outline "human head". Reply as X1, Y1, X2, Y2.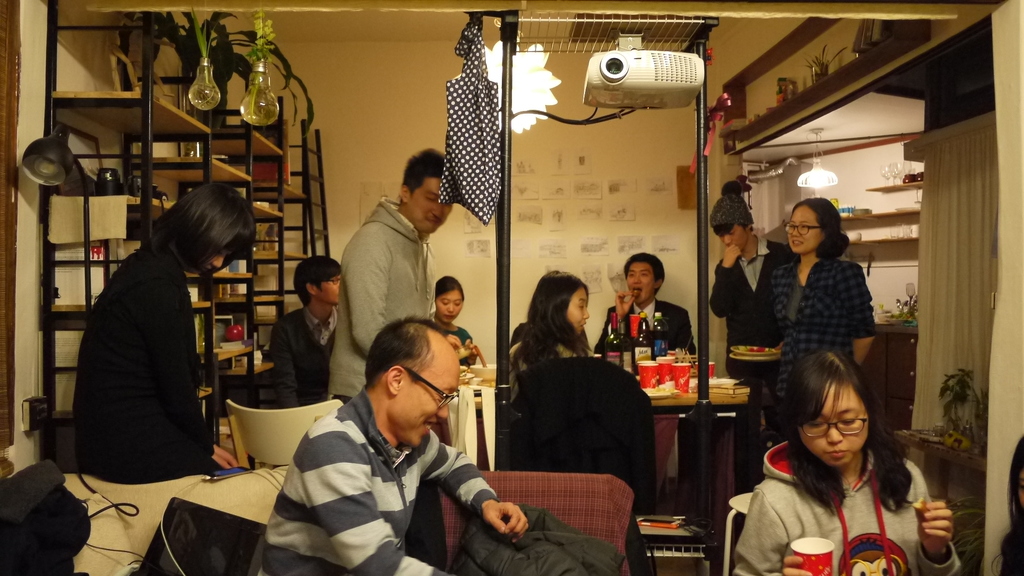
365, 321, 462, 447.
